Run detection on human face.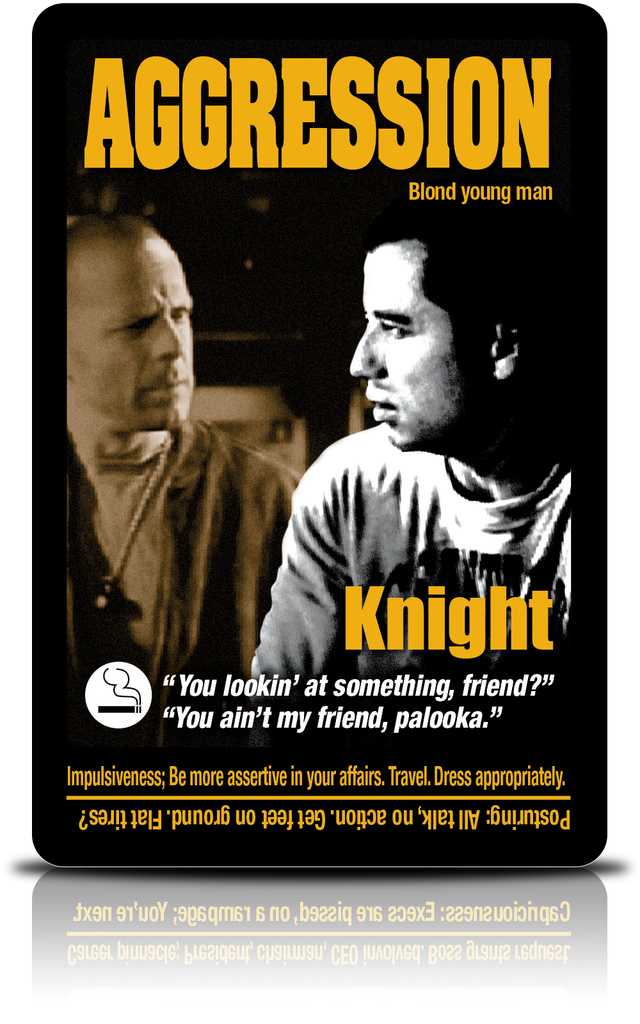
Result: x1=69 y1=233 x2=197 y2=431.
